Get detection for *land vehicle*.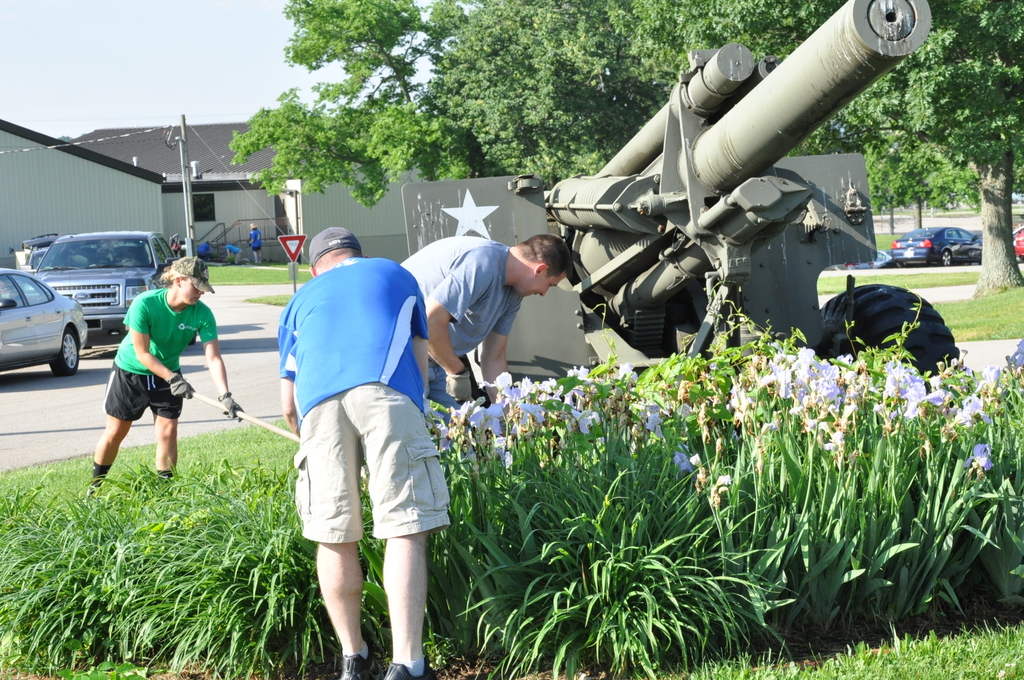
Detection: Rect(406, 0, 960, 382).
